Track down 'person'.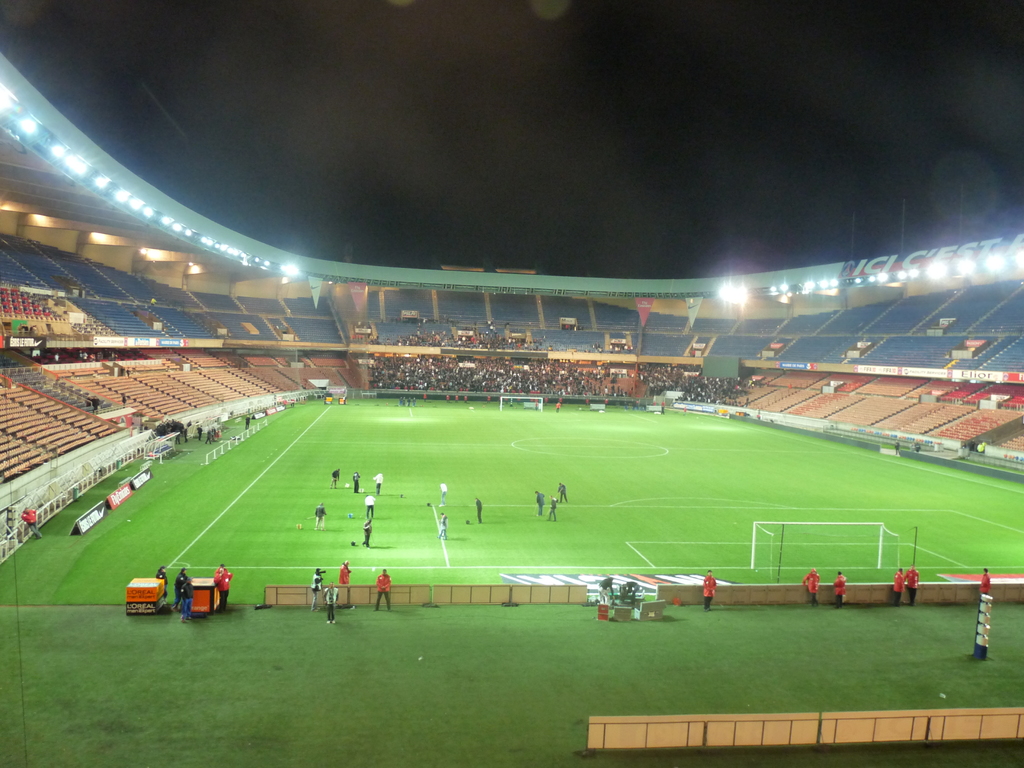
Tracked to (833,570,848,611).
